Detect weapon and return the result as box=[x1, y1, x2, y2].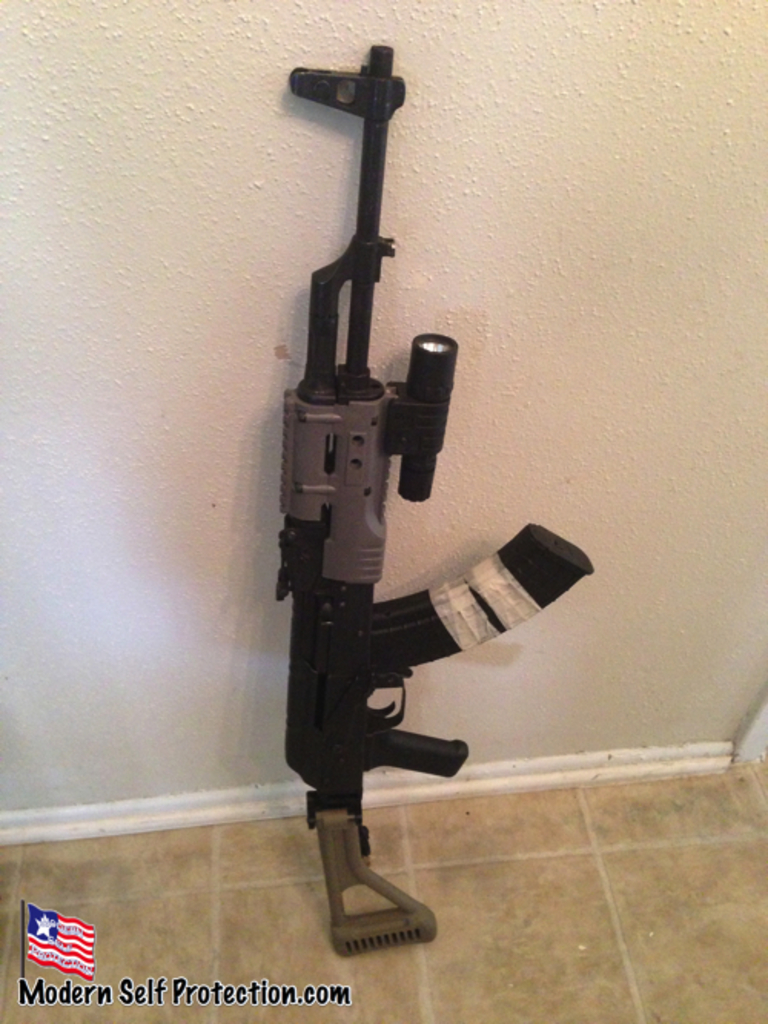
box=[258, 40, 599, 956].
